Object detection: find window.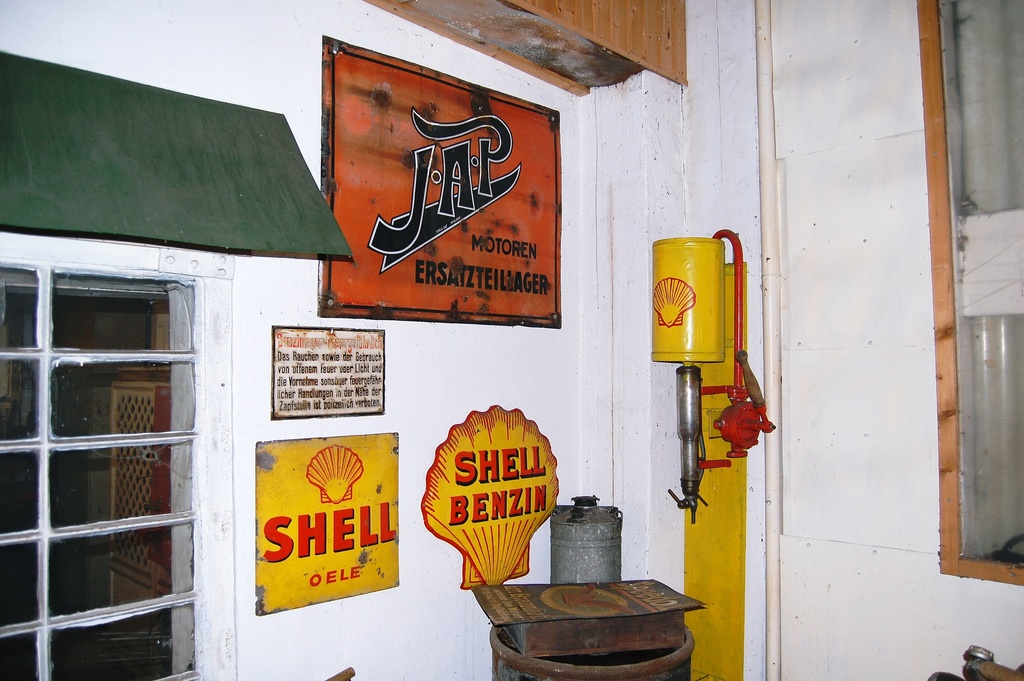
[918, 0, 1023, 586].
